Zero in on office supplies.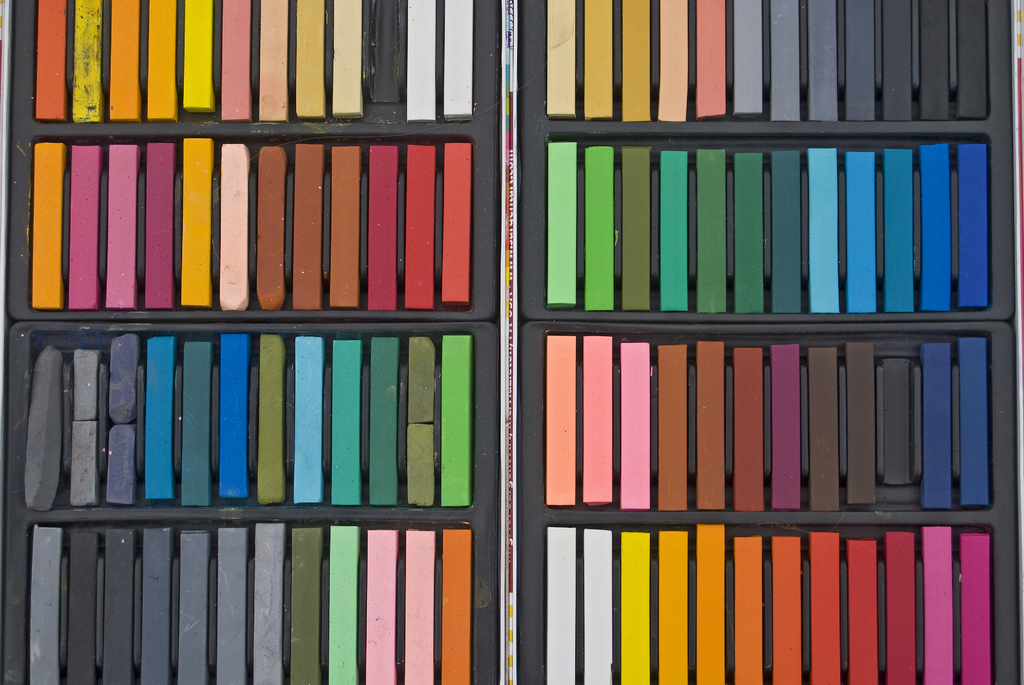
Zeroed in: detection(255, 7, 289, 117).
